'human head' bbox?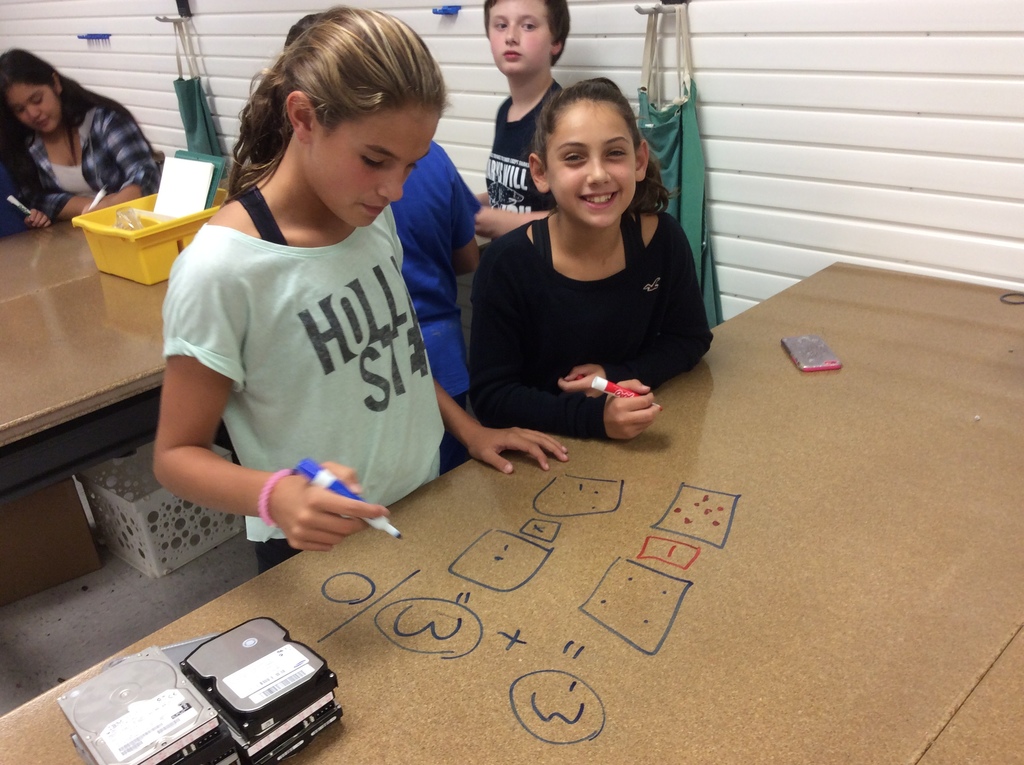
x1=278, y1=12, x2=325, y2=54
